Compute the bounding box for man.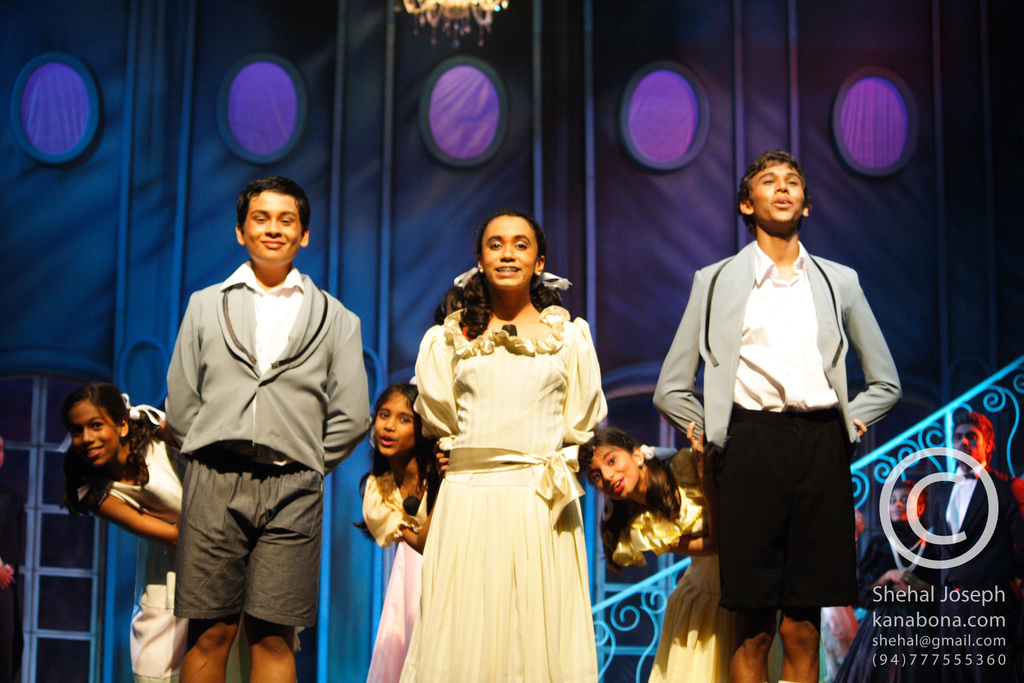
bbox(661, 133, 902, 679).
